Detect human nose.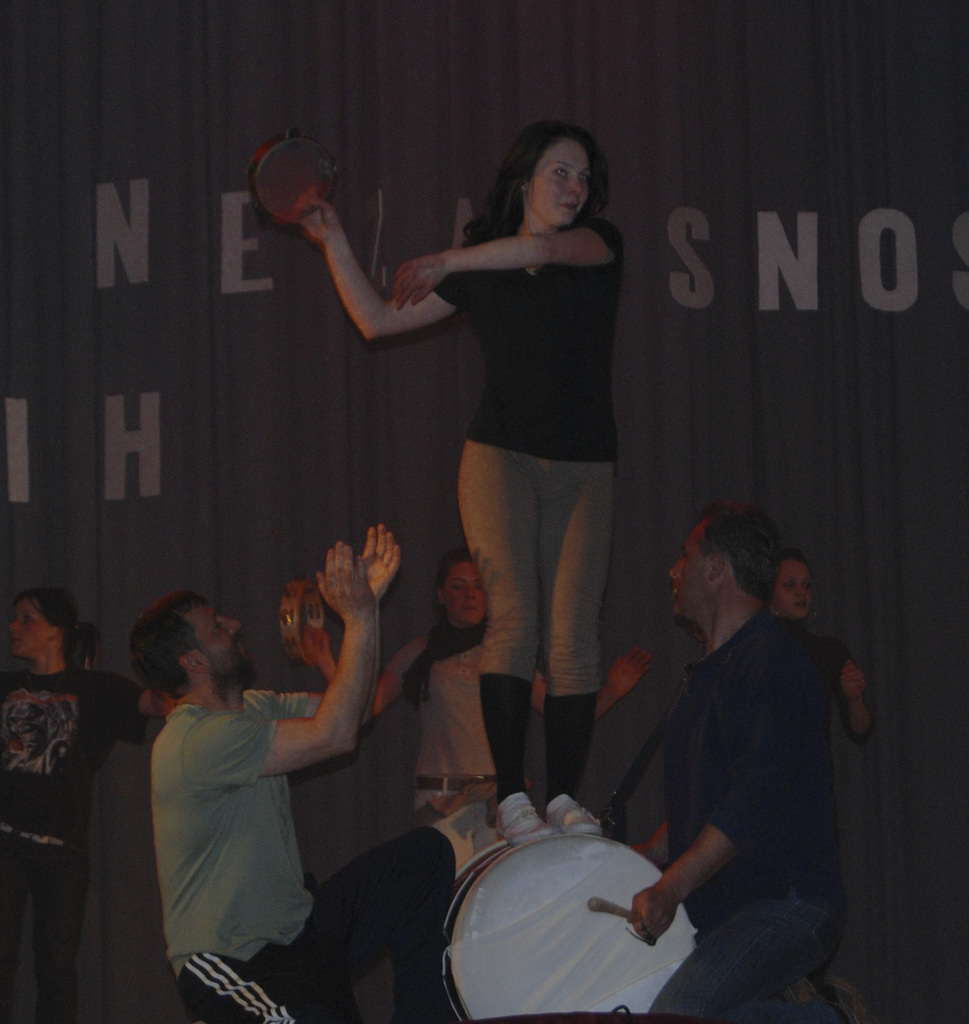
Detected at [left=666, top=558, right=680, bottom=586].
